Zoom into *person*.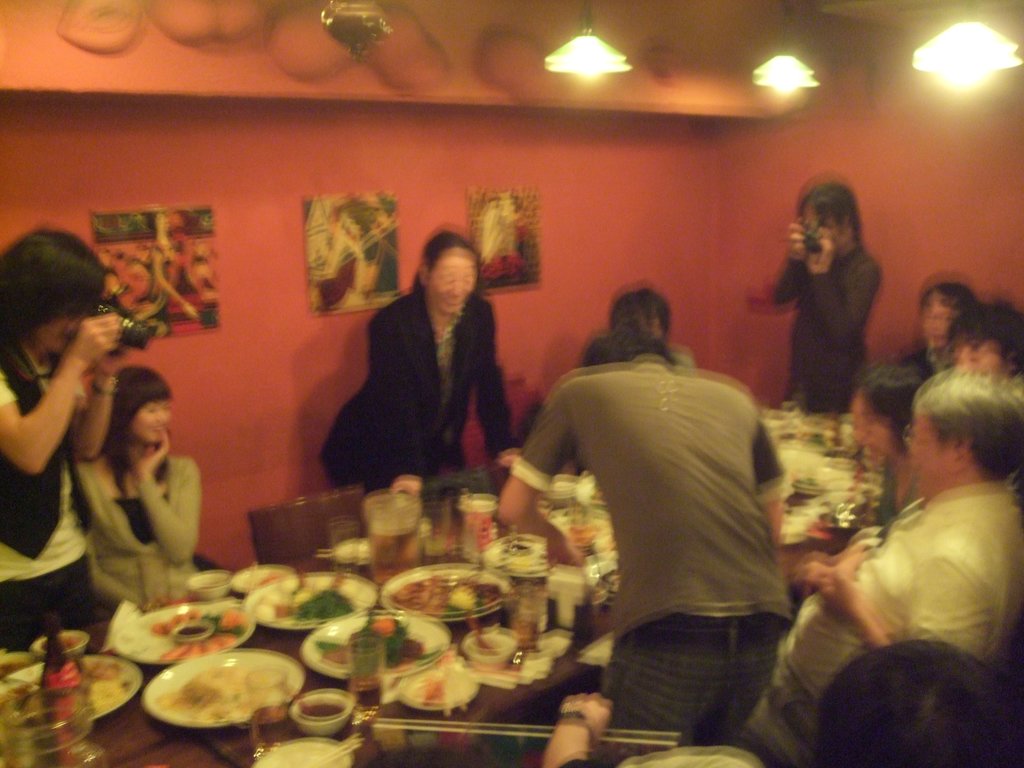
Zoom target: l=900, t=271, r=977, b=375.
